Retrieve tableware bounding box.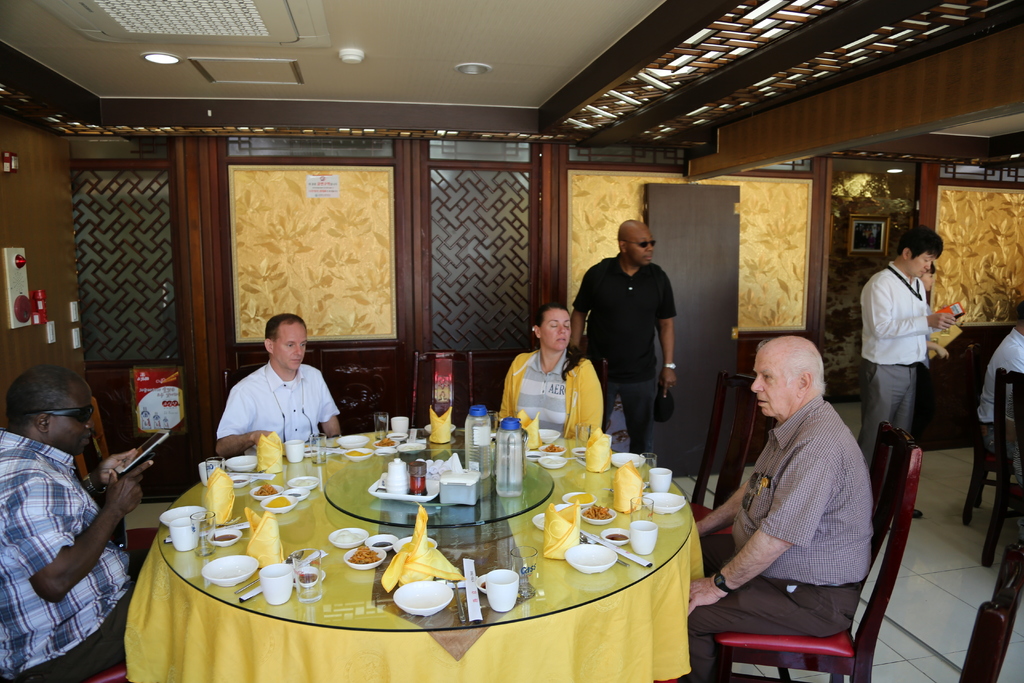
Bounding box: (left=191, top=509, right=215, bottom=550).
